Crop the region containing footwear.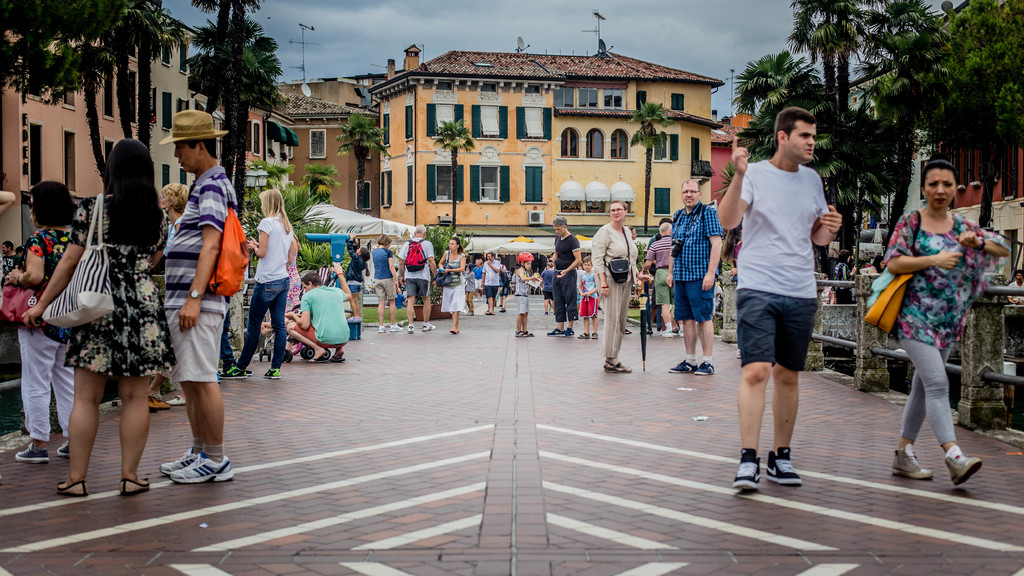
Crop region: <box>891,440,932,479</box>.
